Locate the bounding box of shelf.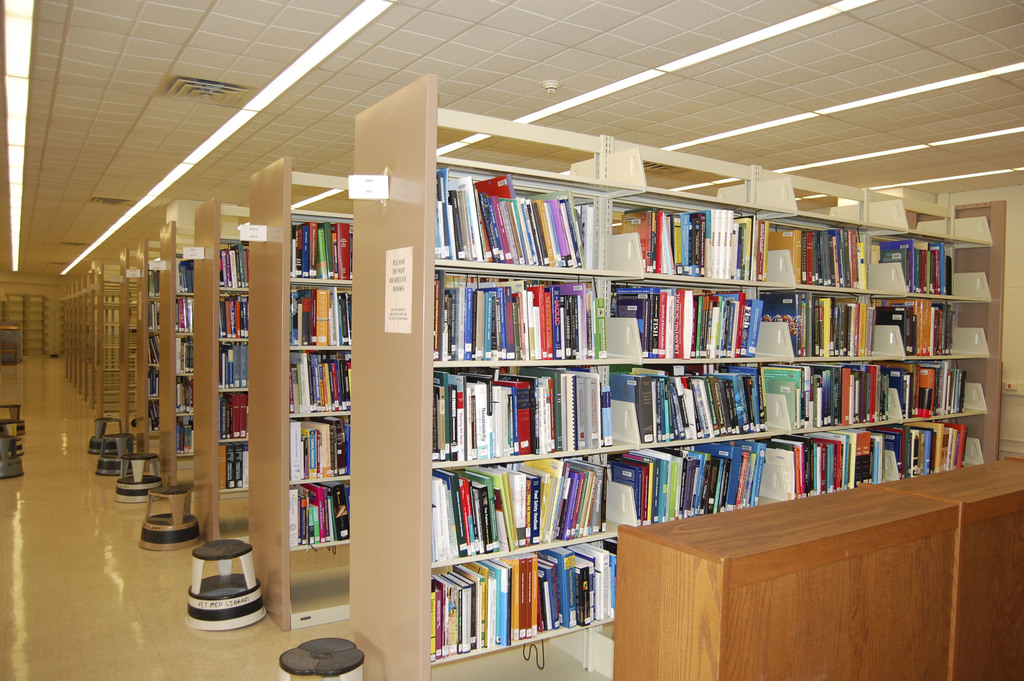
Bounding box: [x1=0, y1=297, x2=24, y2=356].
